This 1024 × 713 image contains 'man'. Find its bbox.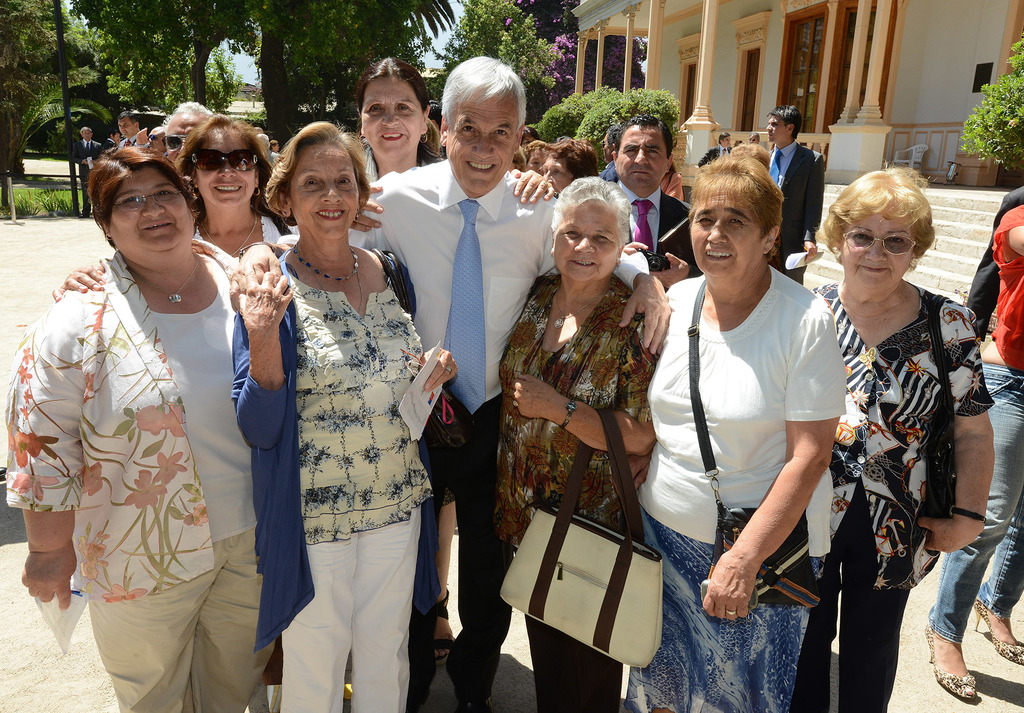
bbox=(588, 108, 696, 296).
